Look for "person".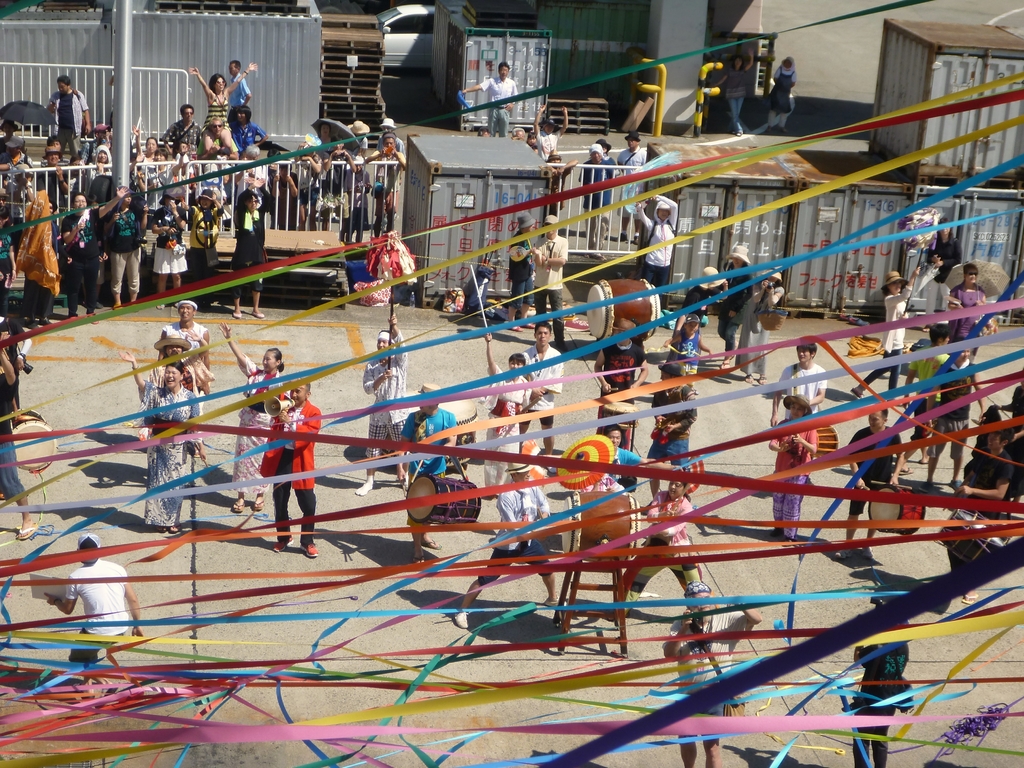
Found: l=943, t=257, r=988, b=362.
